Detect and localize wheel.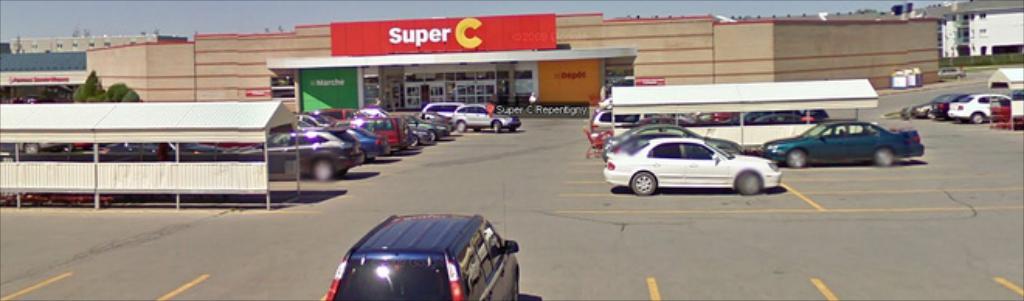
Localized at region(493, 123, 498, 130).
